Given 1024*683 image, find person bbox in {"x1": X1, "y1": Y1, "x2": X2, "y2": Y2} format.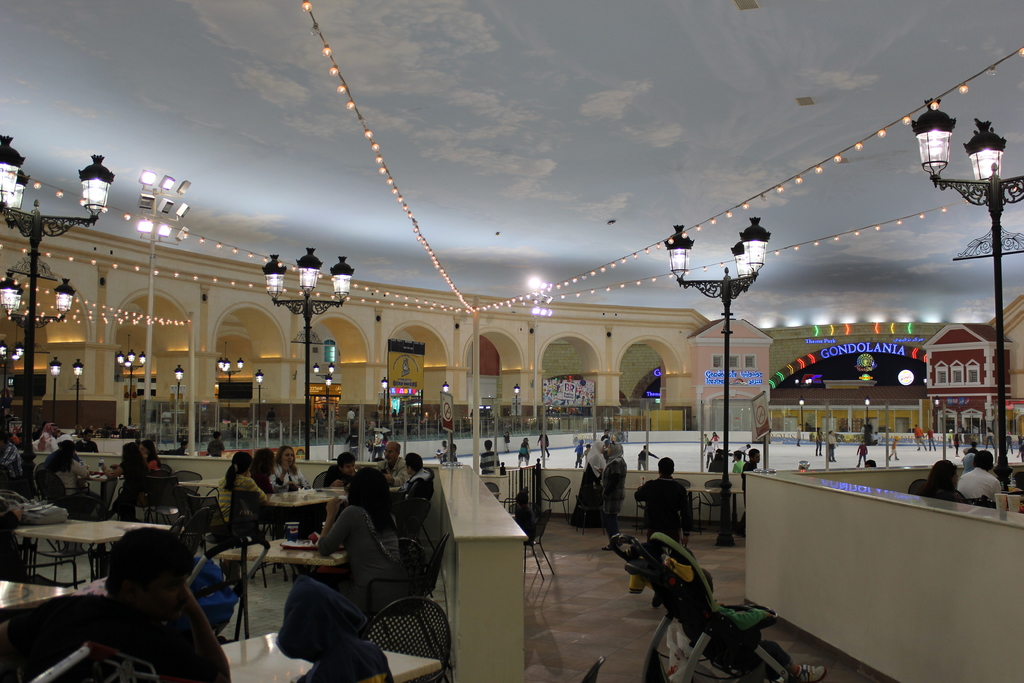
{"x1": 362, "y1": 432, "x2": 406, "y2": 504}.
